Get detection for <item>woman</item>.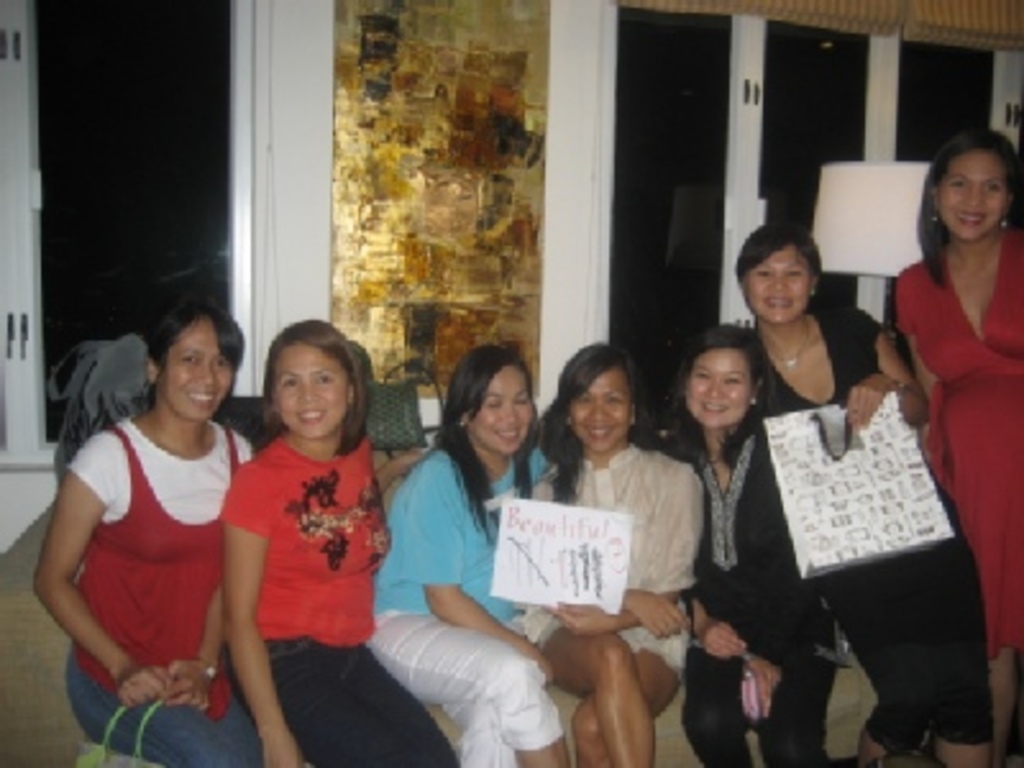
Detection: [x1=31, y1=300, x2=269, y2=765].
